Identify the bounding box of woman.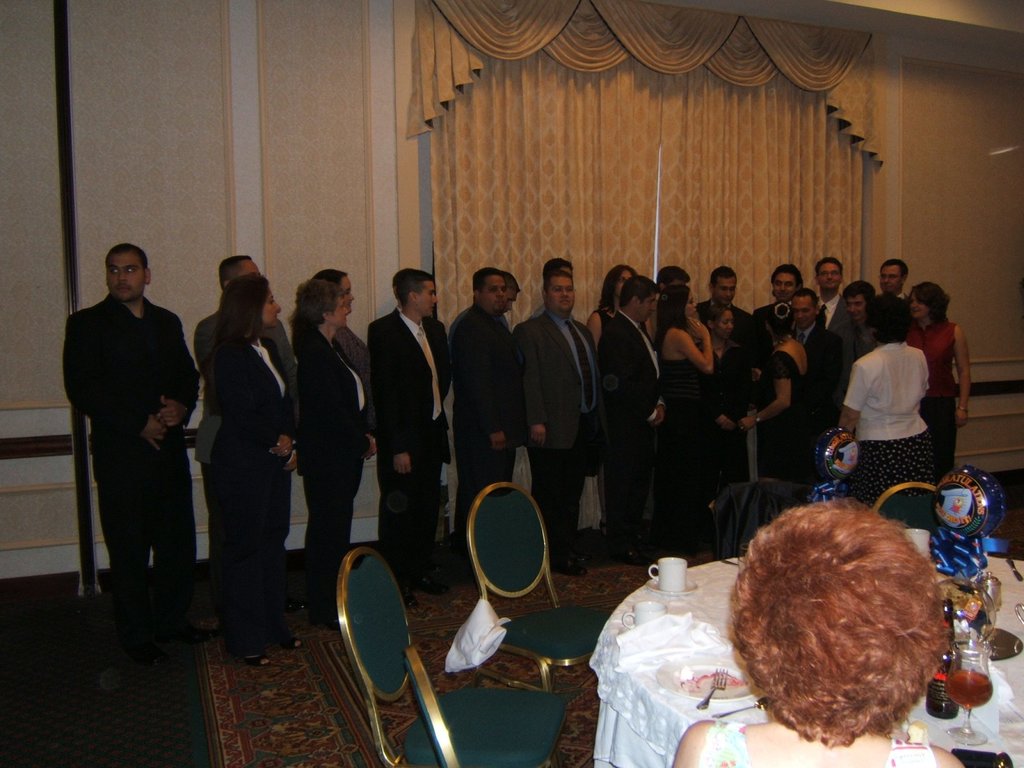
<bbox>294, 280, 373, 632</bbox>.
